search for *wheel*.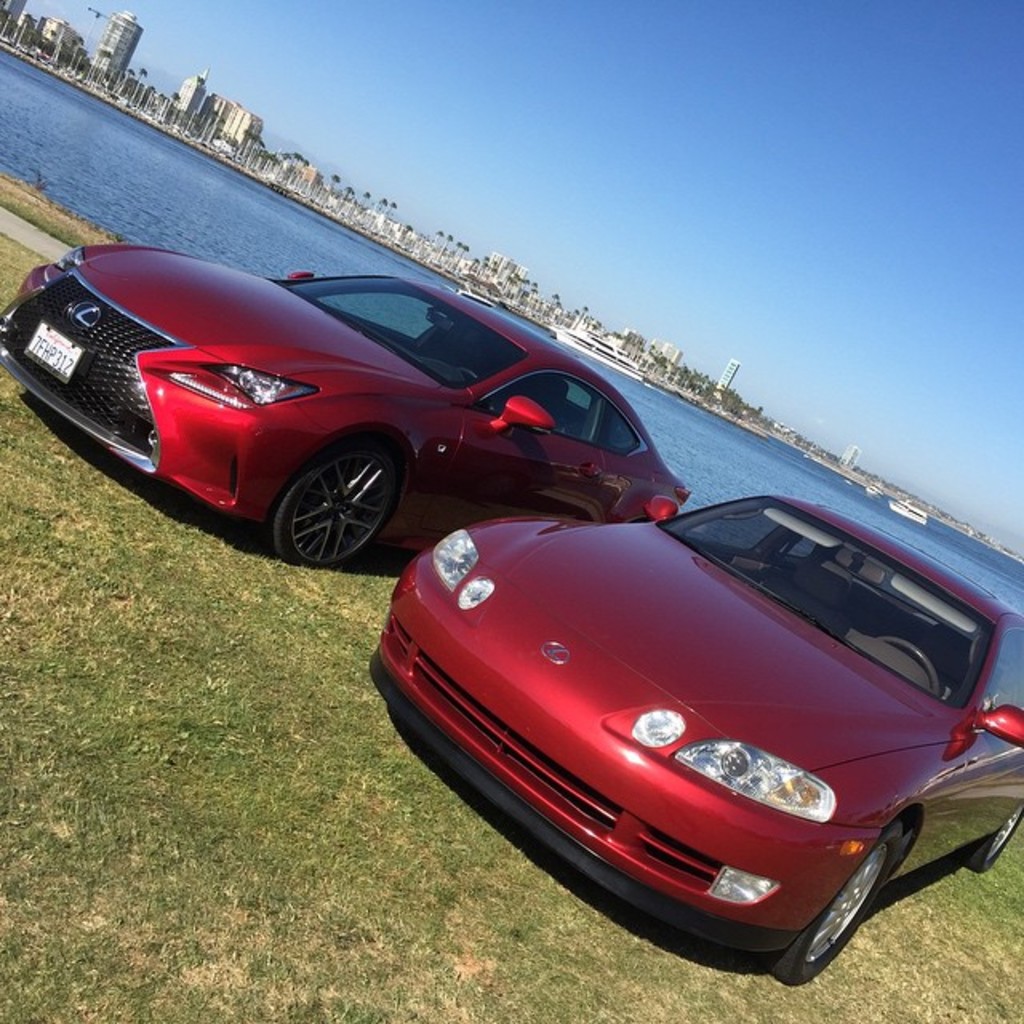
Found at l=955, t=798, r=1022, b=875.
